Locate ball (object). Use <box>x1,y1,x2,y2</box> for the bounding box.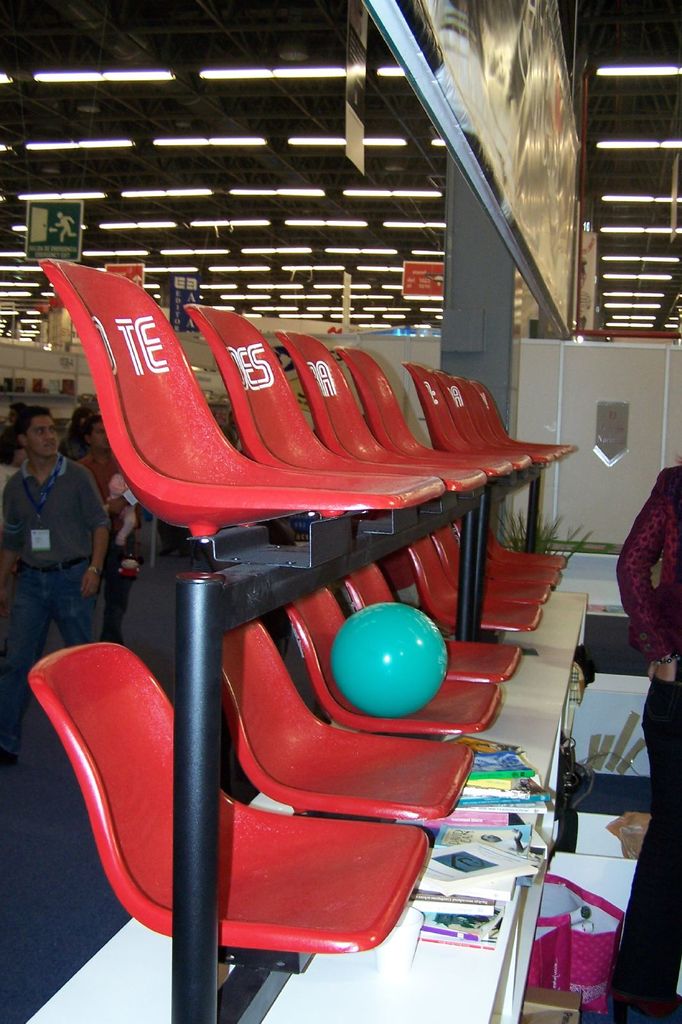
<box>327,604,445,713</box>.
